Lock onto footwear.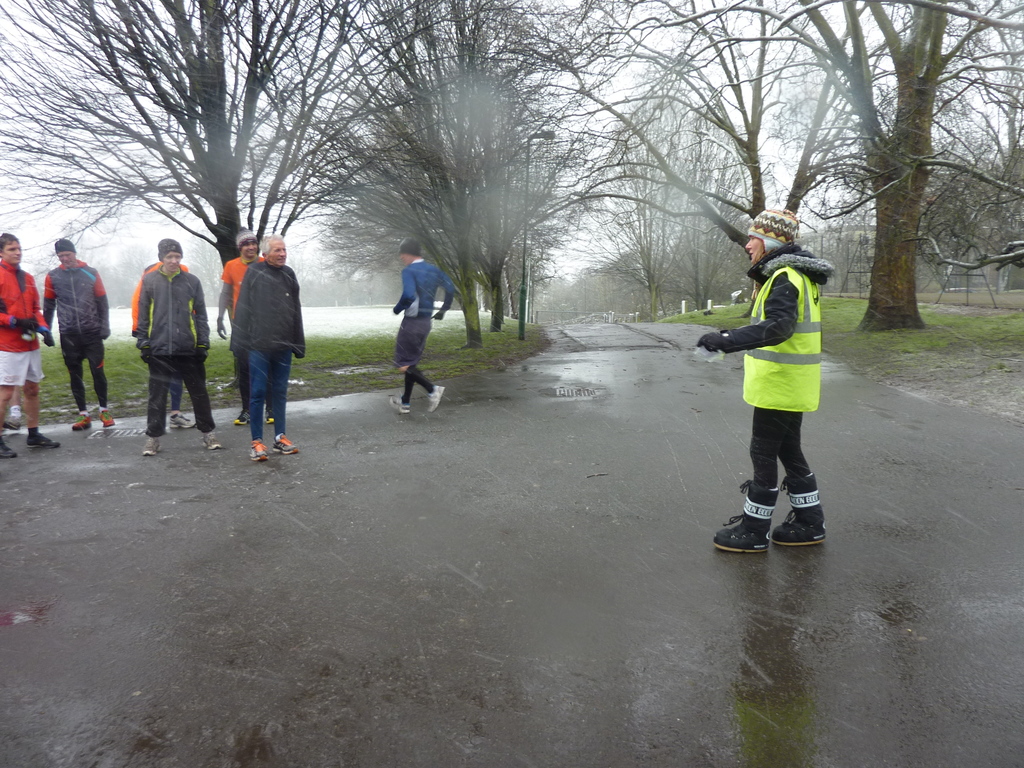
Locked: rect(100, 408, 113, 428).
